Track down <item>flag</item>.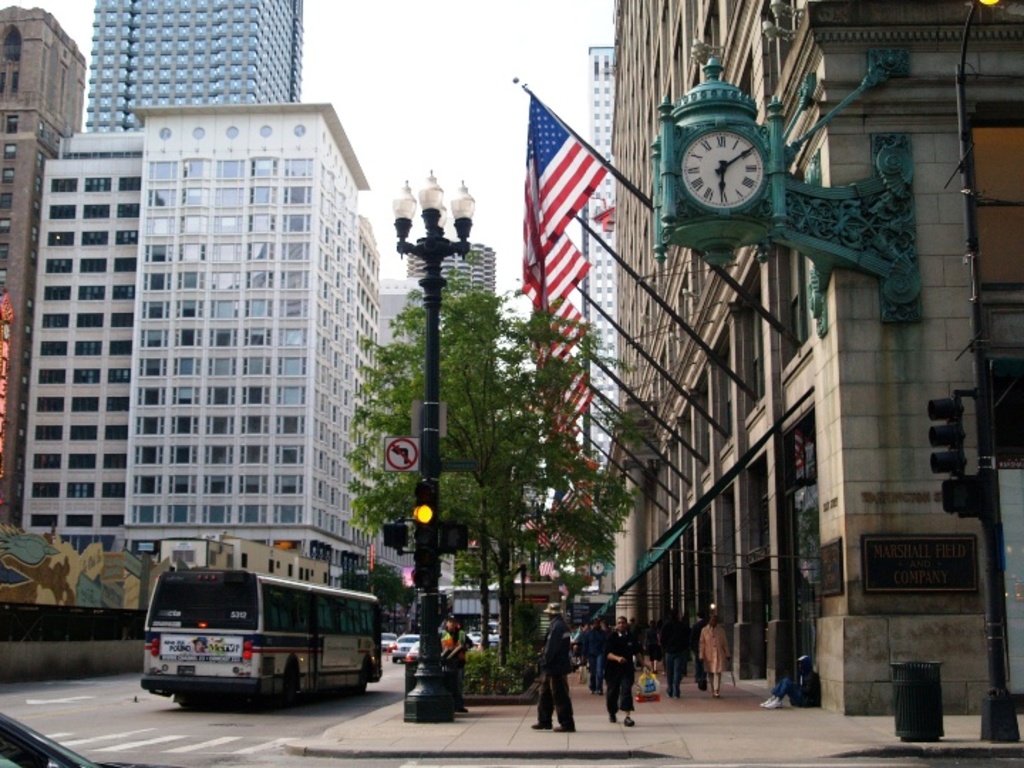
Tracked to 570, 458, 602, 508.
